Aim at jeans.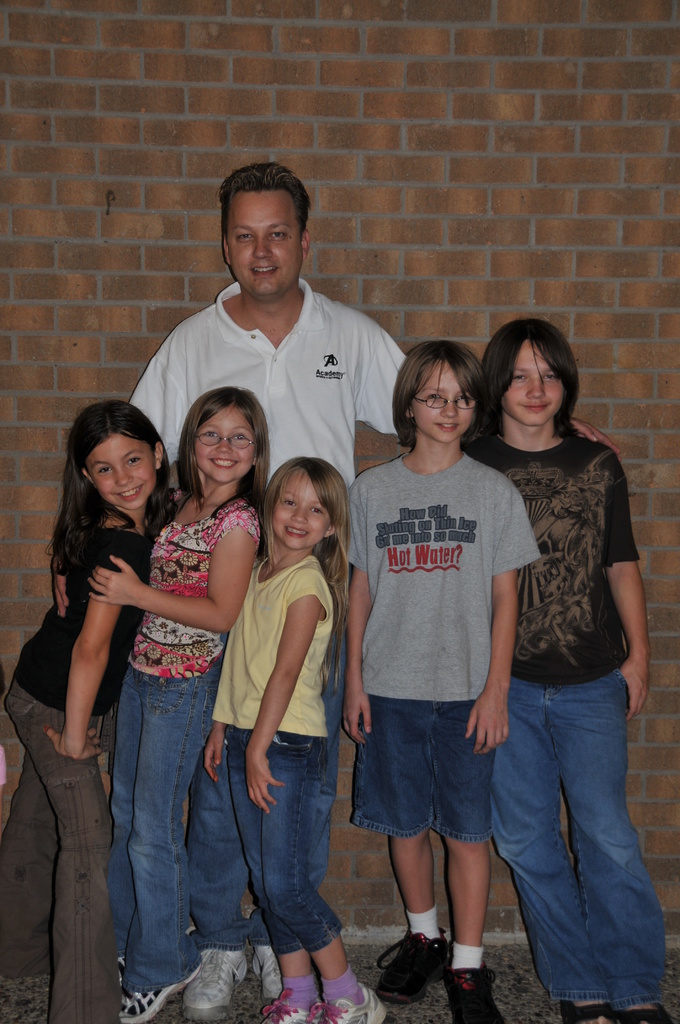
Aimed at x1=86 y1=665 x2=232 y2=1006.
